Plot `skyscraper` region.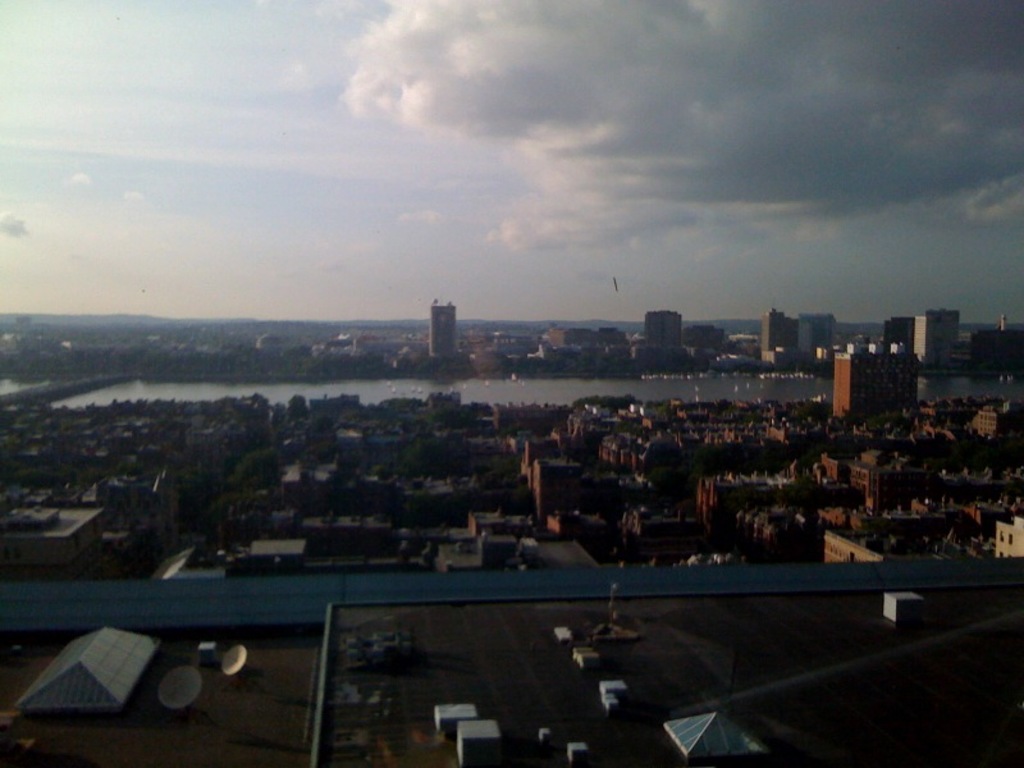
Plotted at x1=797 y1=314 x2=845 y2=355.
